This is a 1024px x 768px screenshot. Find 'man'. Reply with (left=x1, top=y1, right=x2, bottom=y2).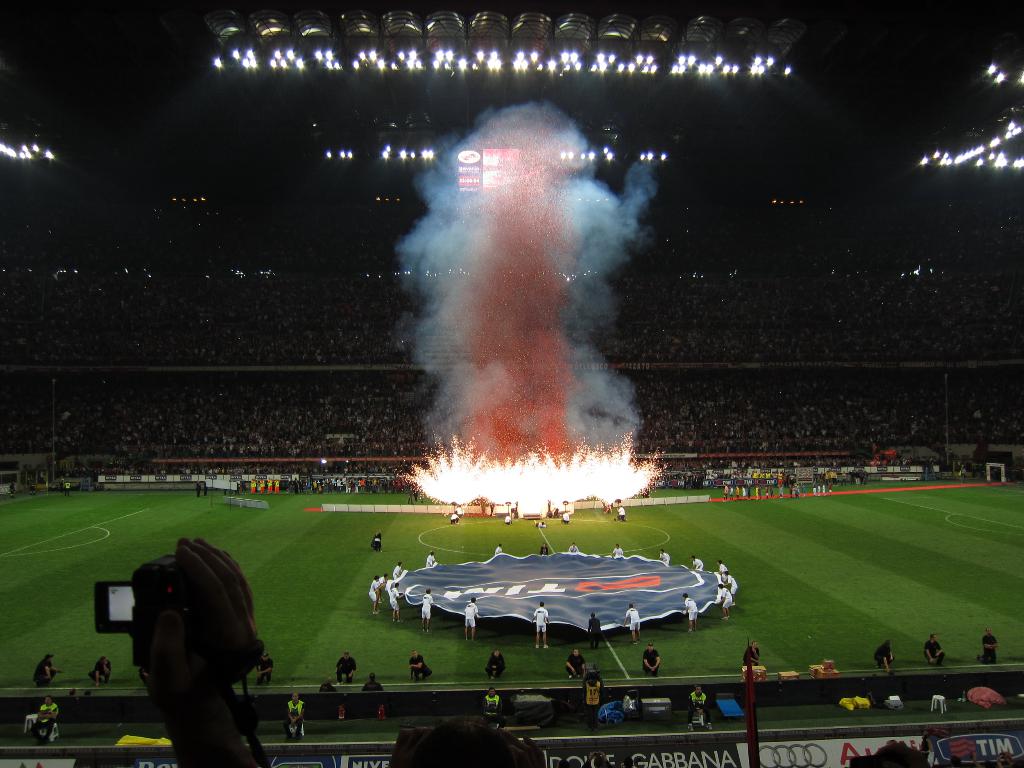
(left=456, top=596, right=479, bottom=641).
